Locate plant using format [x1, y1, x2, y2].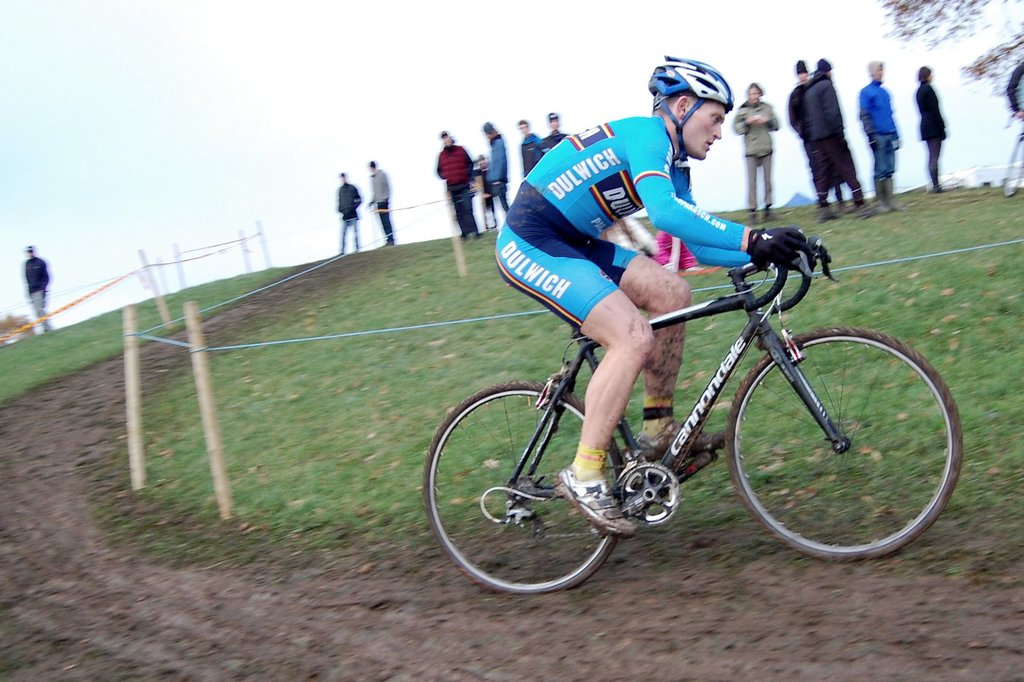
[0, 268, 284, 395].
